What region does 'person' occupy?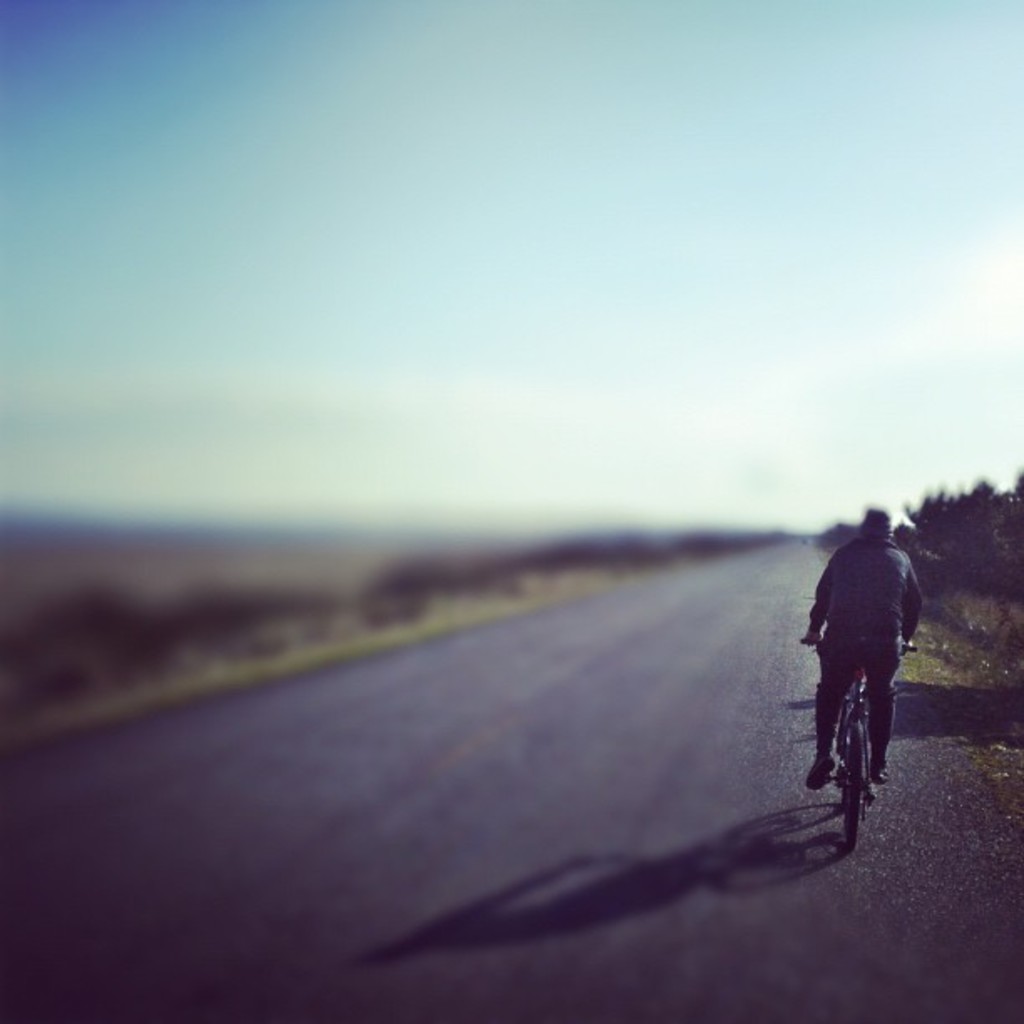
l=817, t=482, r=934, b=825.
